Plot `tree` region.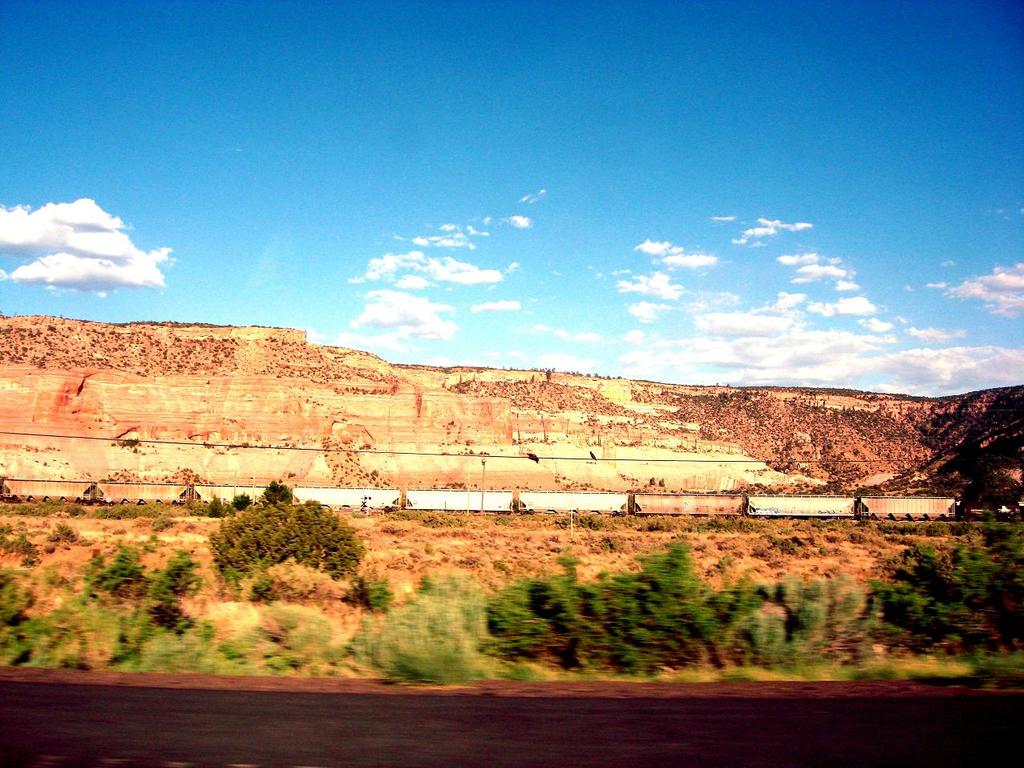
Plotted at bbox(210, 484, 368, 599).
